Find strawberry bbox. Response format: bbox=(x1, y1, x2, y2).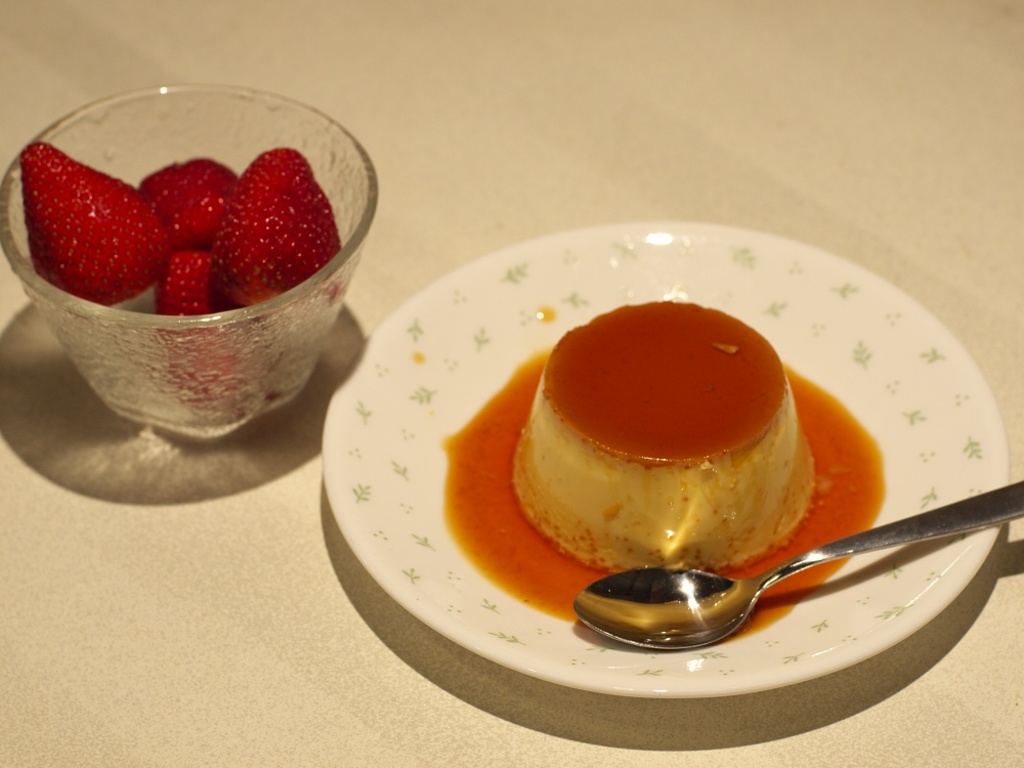
bbox=(151, 233, 256, 379).
